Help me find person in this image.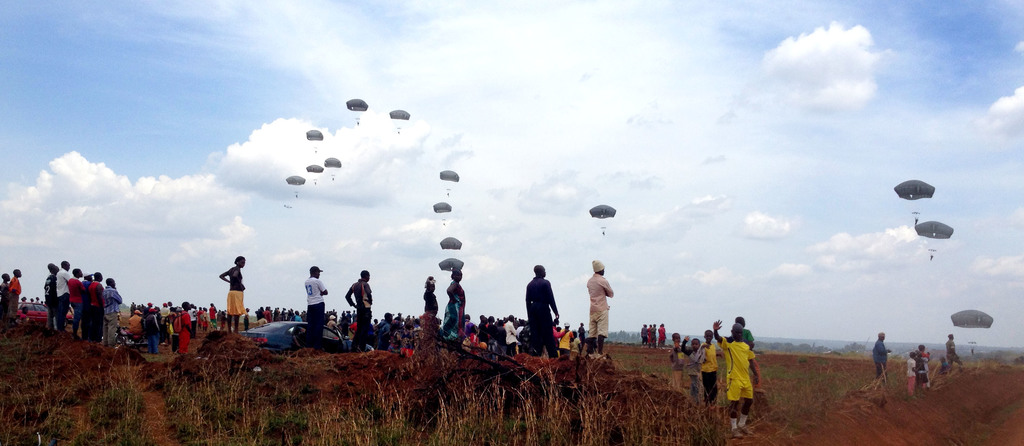
Found it: BBox(373, 312, 391, 346).
